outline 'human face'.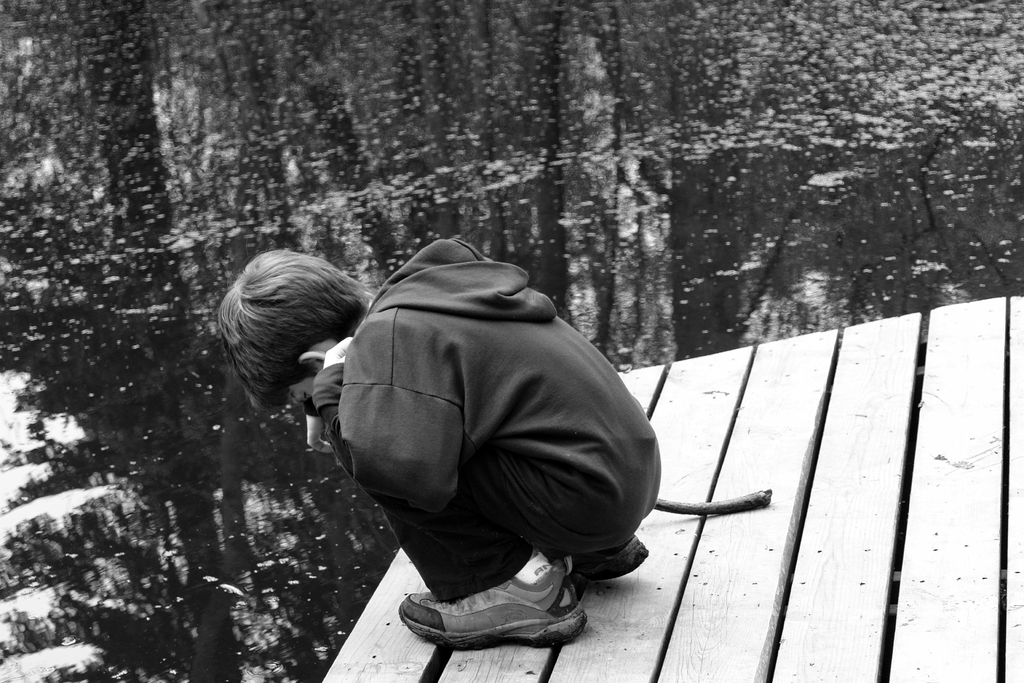
Outline: bbox=(289, 381, 316, 404).
